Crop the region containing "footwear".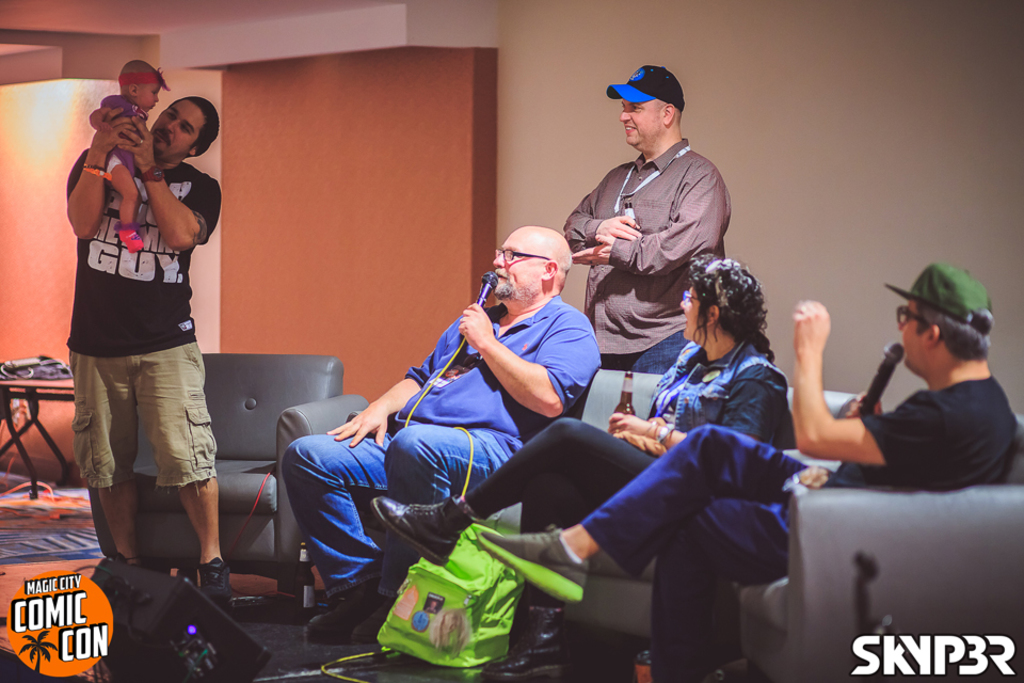
Crop region: [left=372, top=492, right=468, bottom=565].
